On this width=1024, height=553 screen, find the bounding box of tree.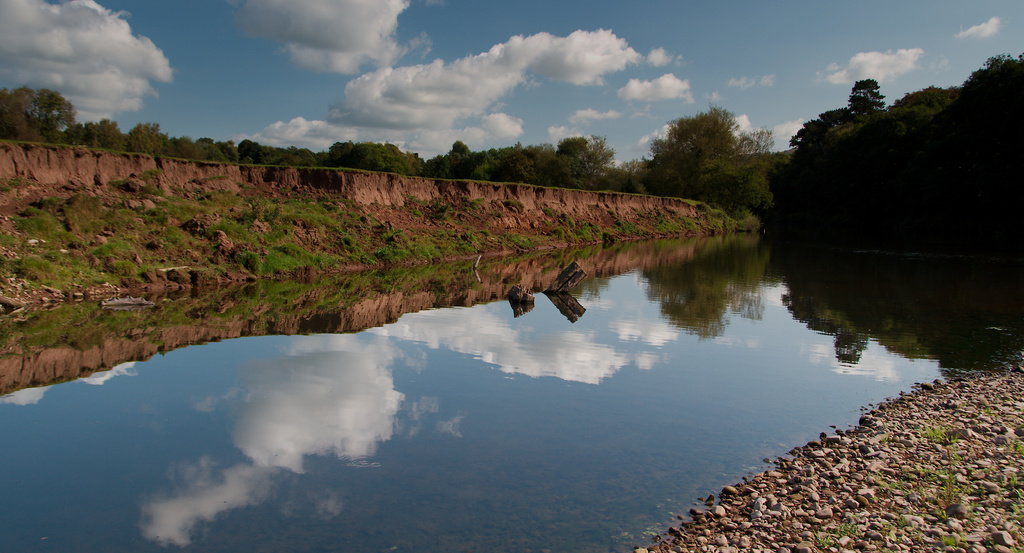
Bounding box: locate(129, 124, 166, 157).
